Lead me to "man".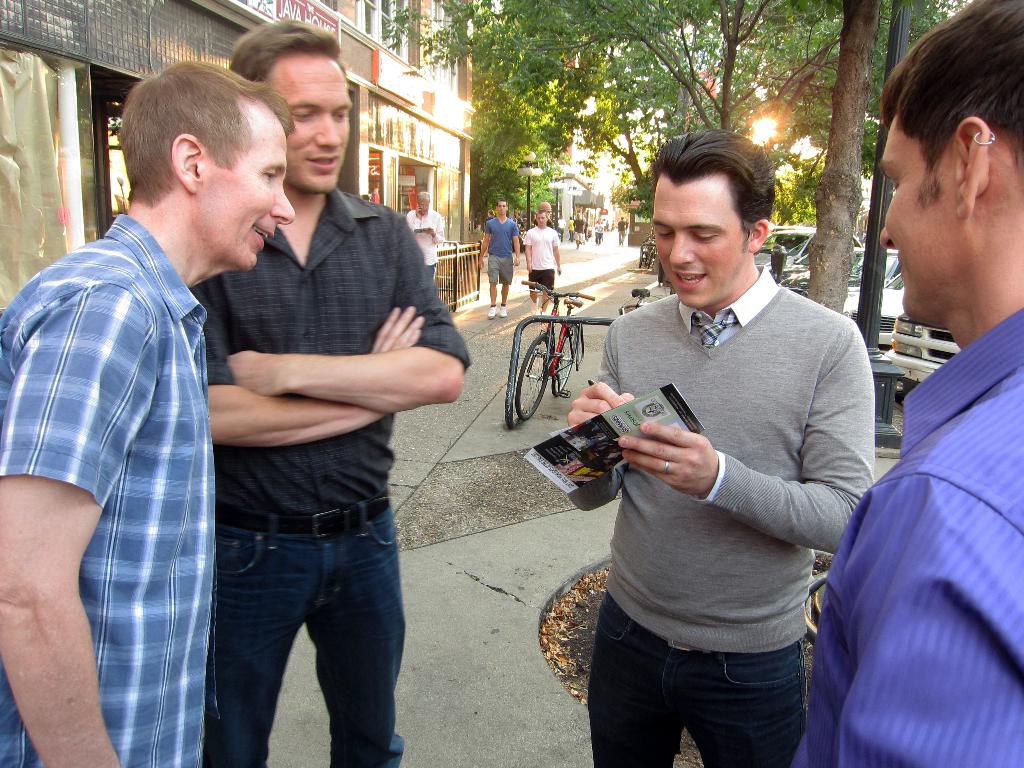
Lead to 542:204:554:227.
